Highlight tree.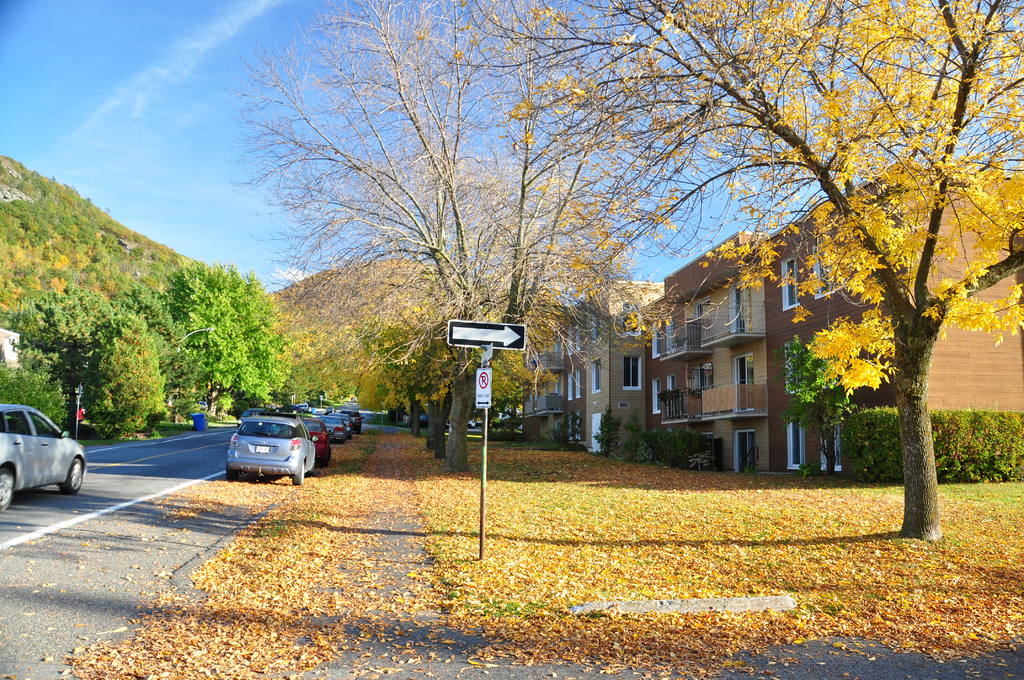
Highlighted region: (115, 259, 298, 423).
